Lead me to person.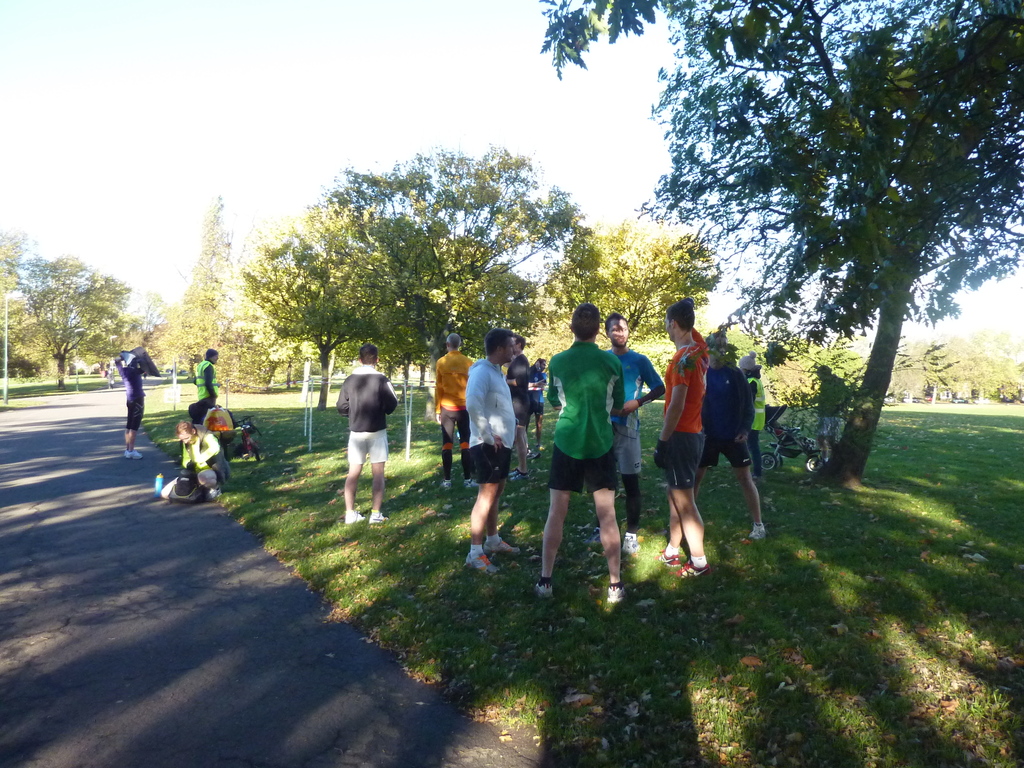
Lead to [x1=611, y1=307, x2=665, y2=541].
